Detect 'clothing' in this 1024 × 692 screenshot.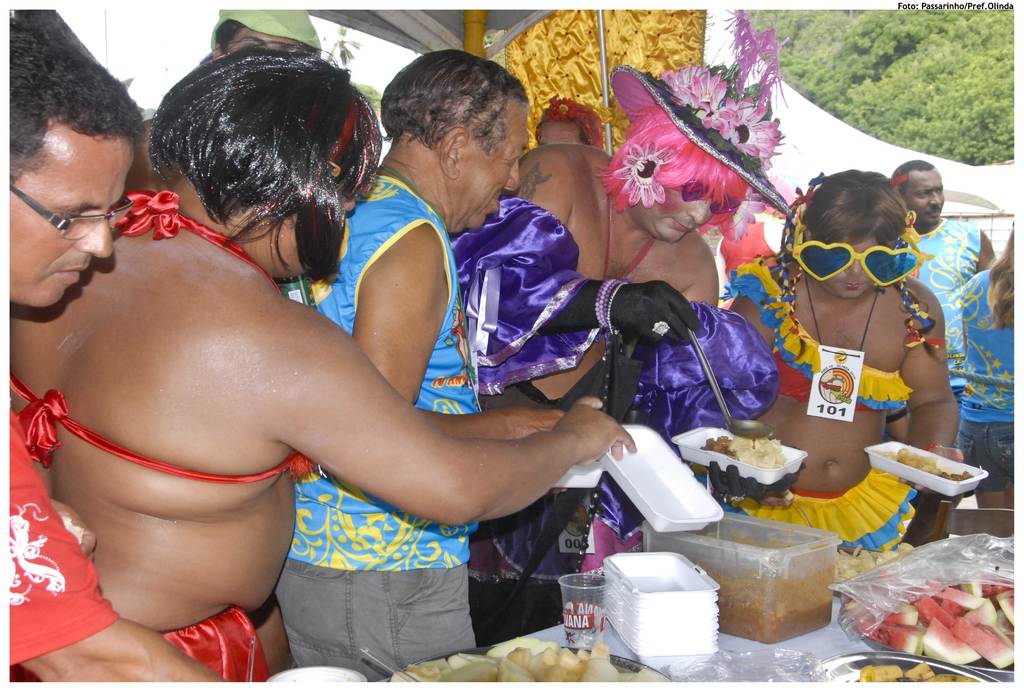
Detection: detection(3, 184, 324, 494).
